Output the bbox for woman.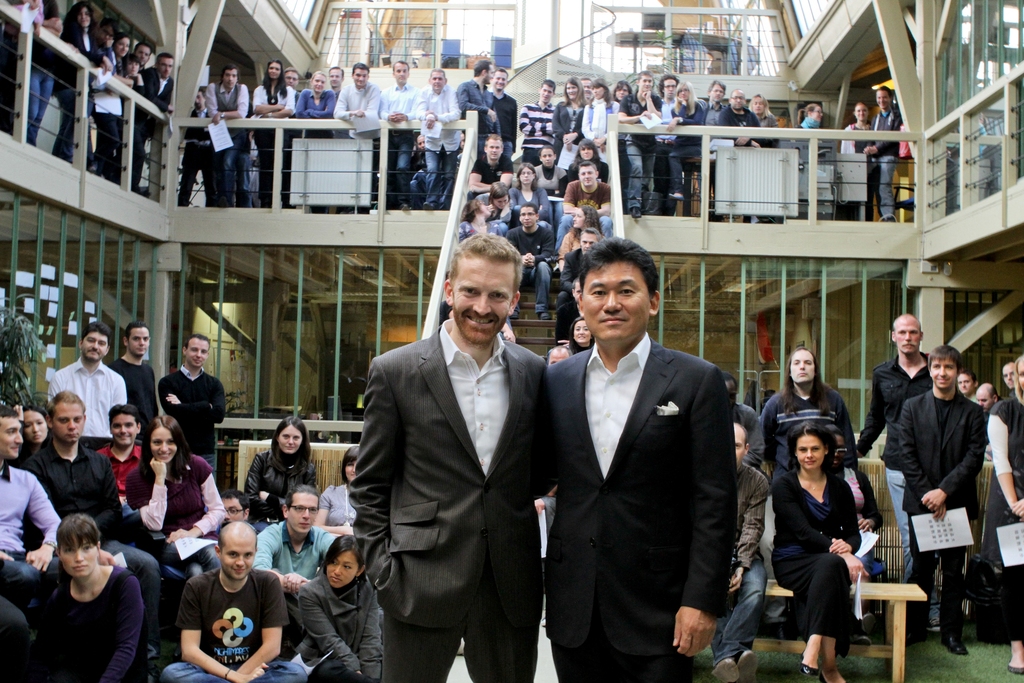
left=253, top=54, right=291, bottom=207.
